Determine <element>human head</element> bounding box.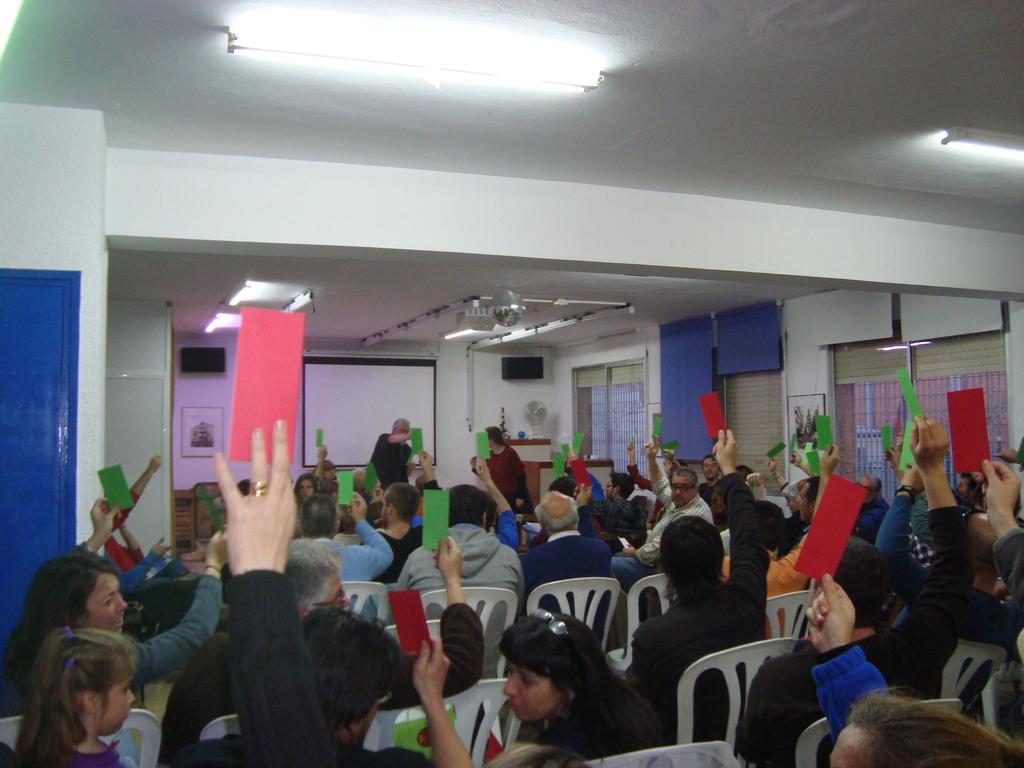
Determined: box(605, 471, 635, 497).
